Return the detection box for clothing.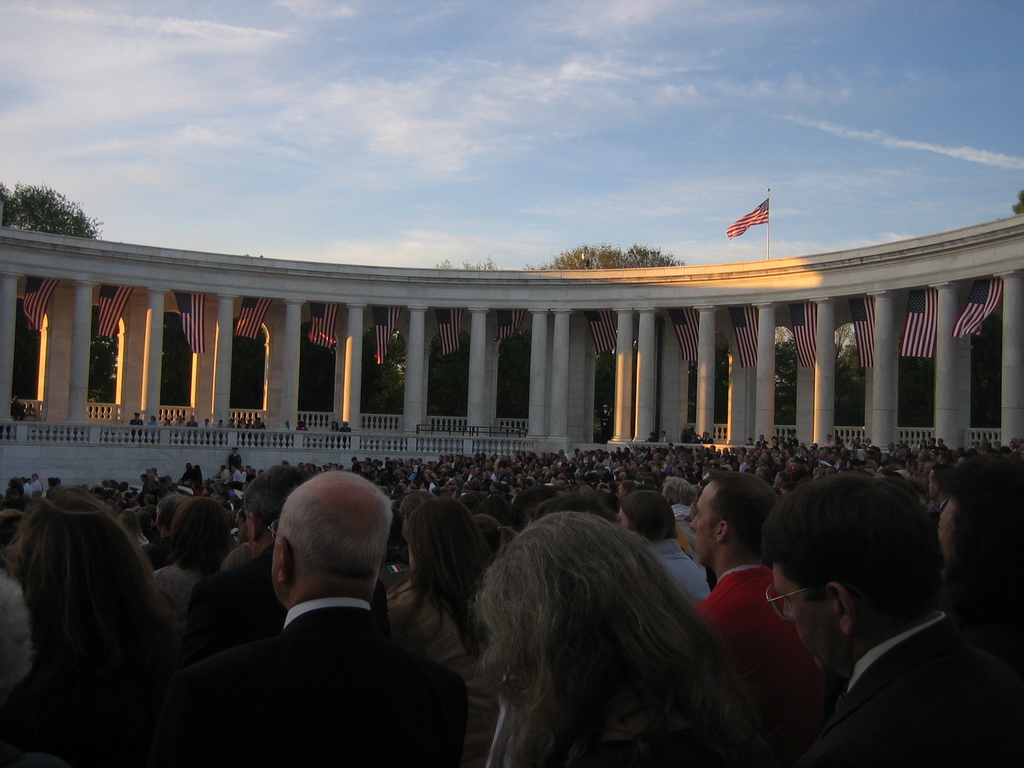
x1=362, y1=565, x2=499, y2=699.
